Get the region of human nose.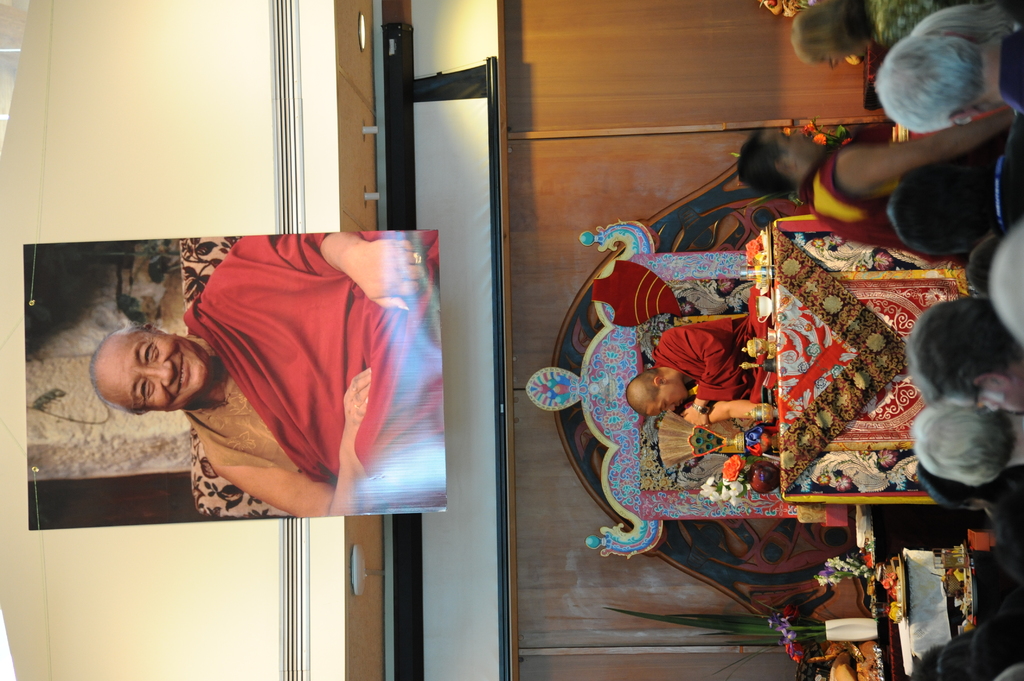
crop(790, 131, 807, 138).
